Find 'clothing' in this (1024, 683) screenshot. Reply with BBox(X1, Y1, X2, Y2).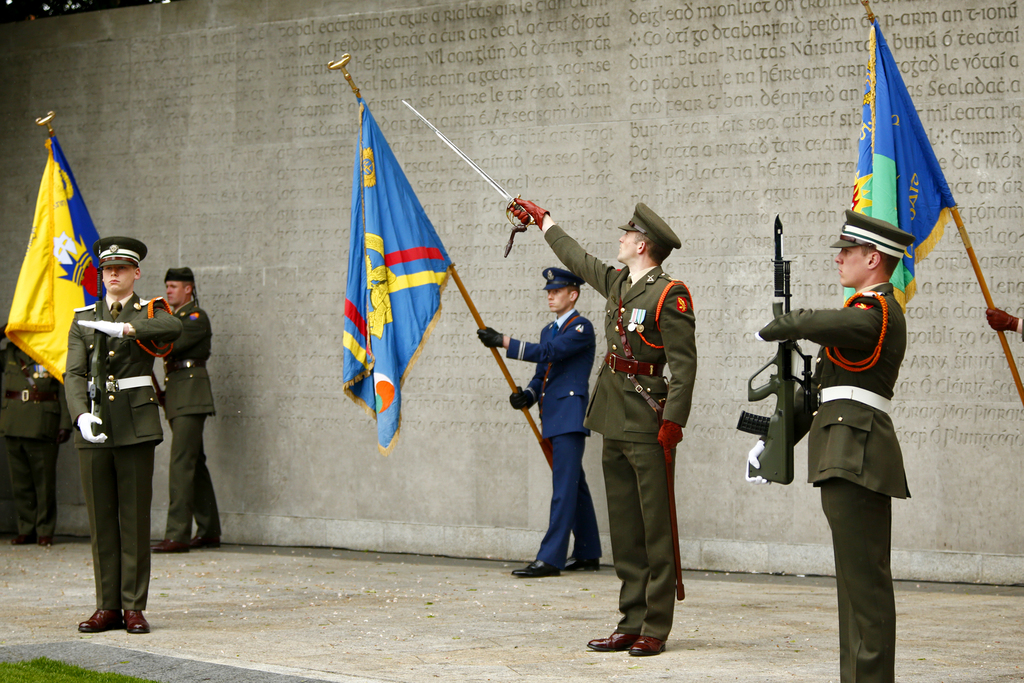
BBox(758, 281, 915, 682).
